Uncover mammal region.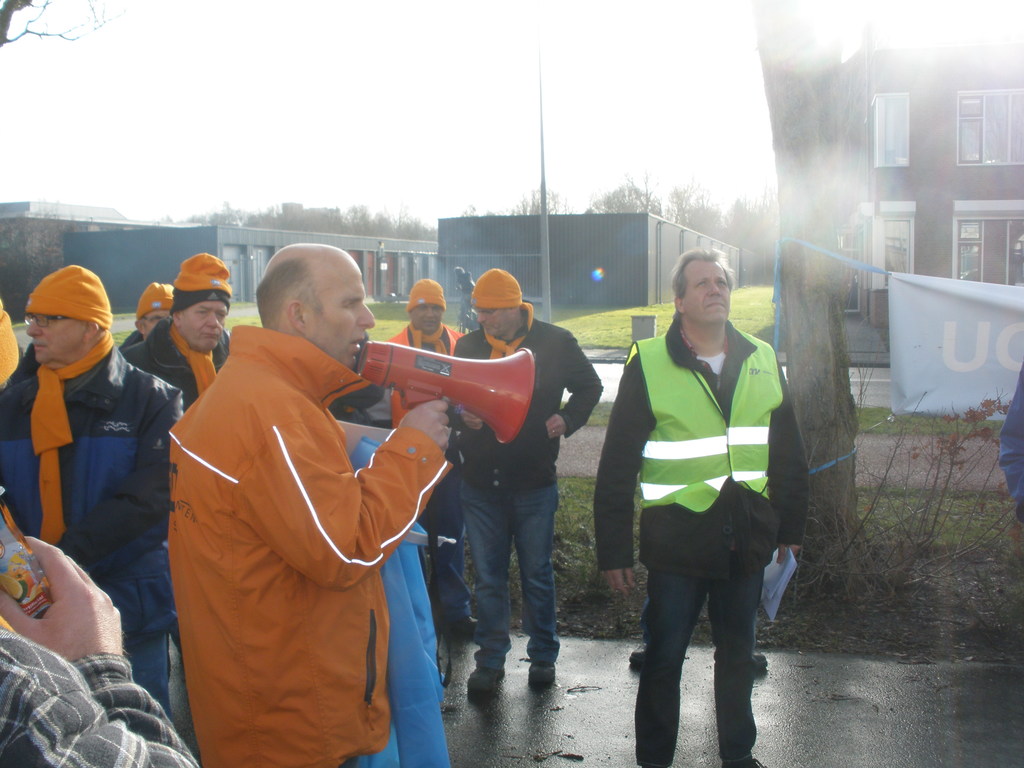
Uncovered: (left=445, top=262, right=607, bottom=704).
